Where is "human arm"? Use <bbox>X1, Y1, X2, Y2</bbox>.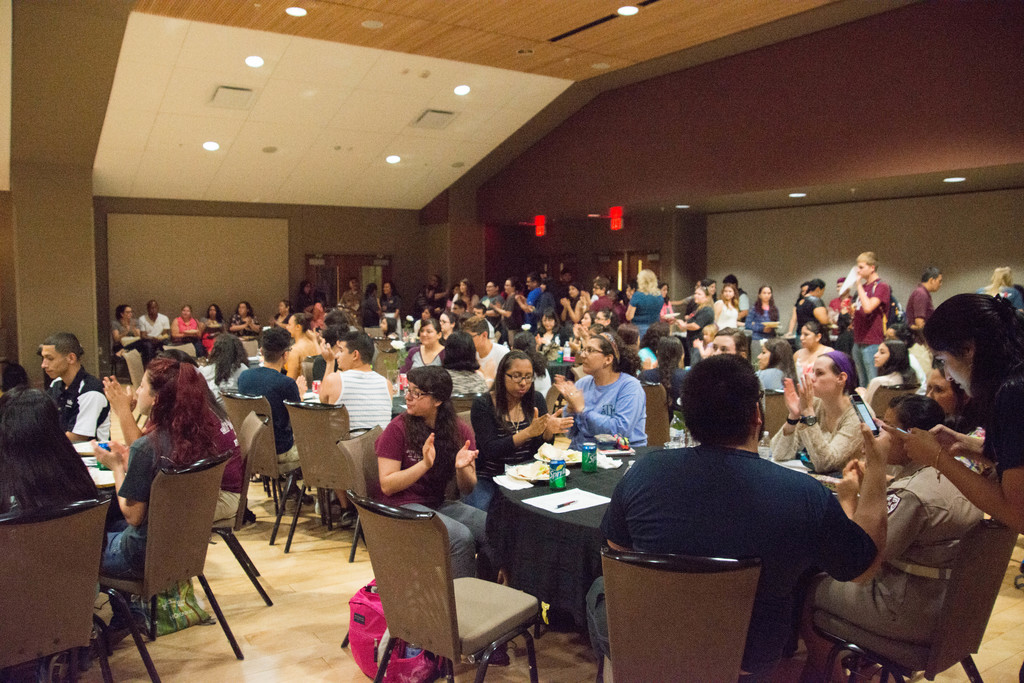
<bbox>171, 319, 184, 342</bbox>.
